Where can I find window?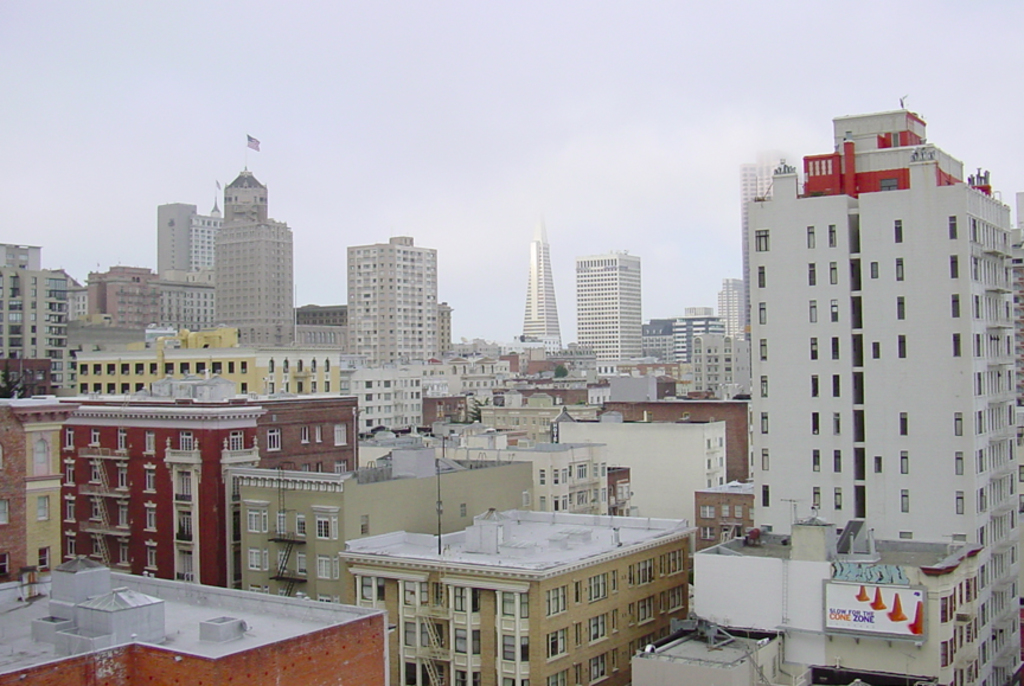
You can find it at region(896, 261, 904, 281).
